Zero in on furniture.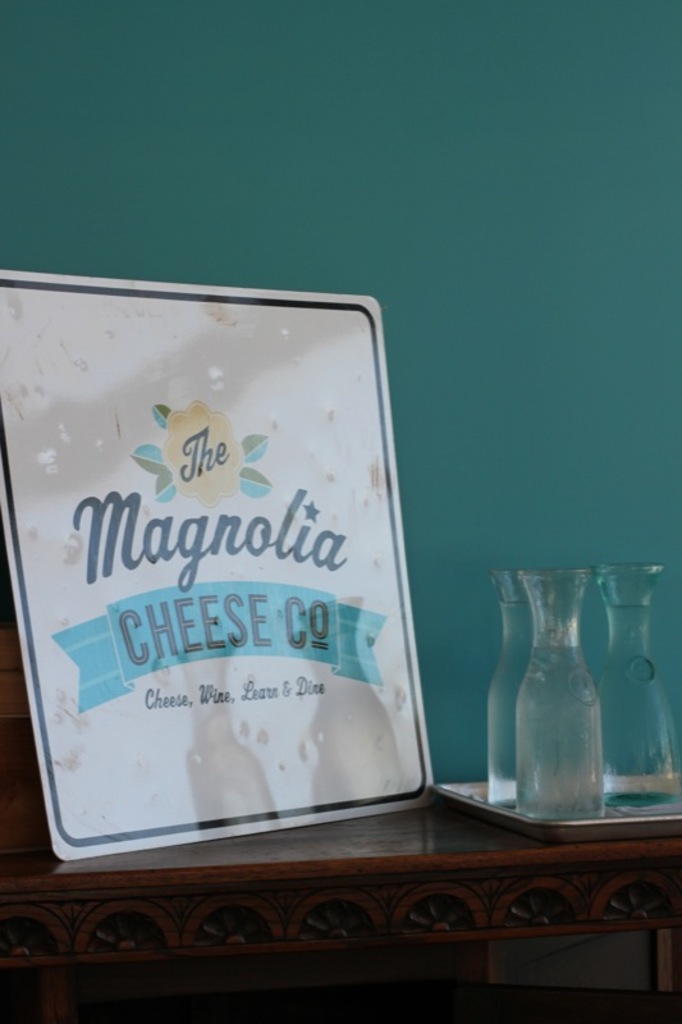
Zeroed in: region(0, 788, 681, 1023).
